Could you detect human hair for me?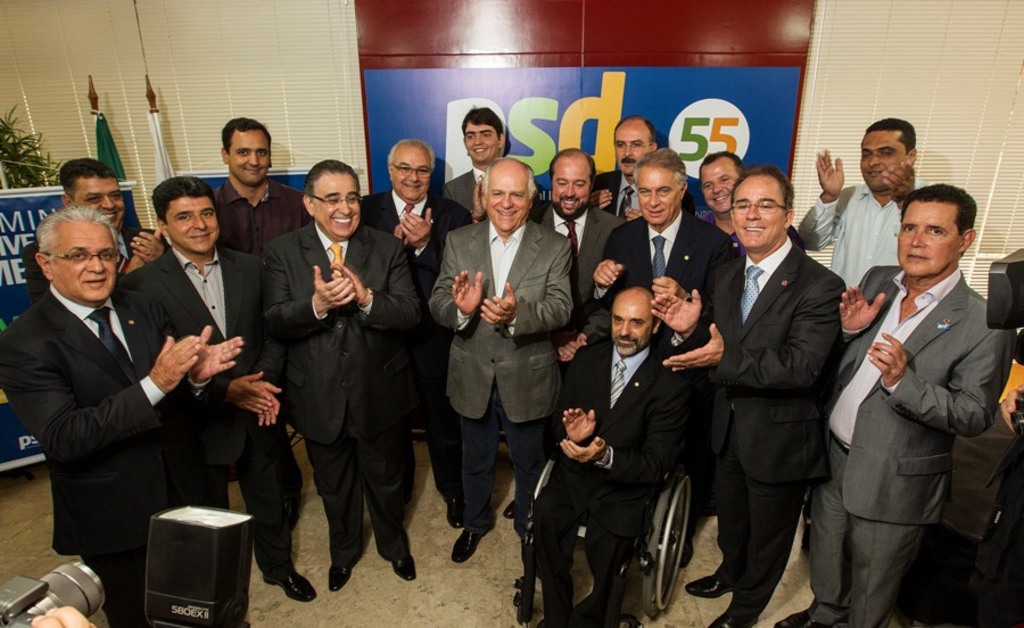
Detection result: 459:105:505:142.
